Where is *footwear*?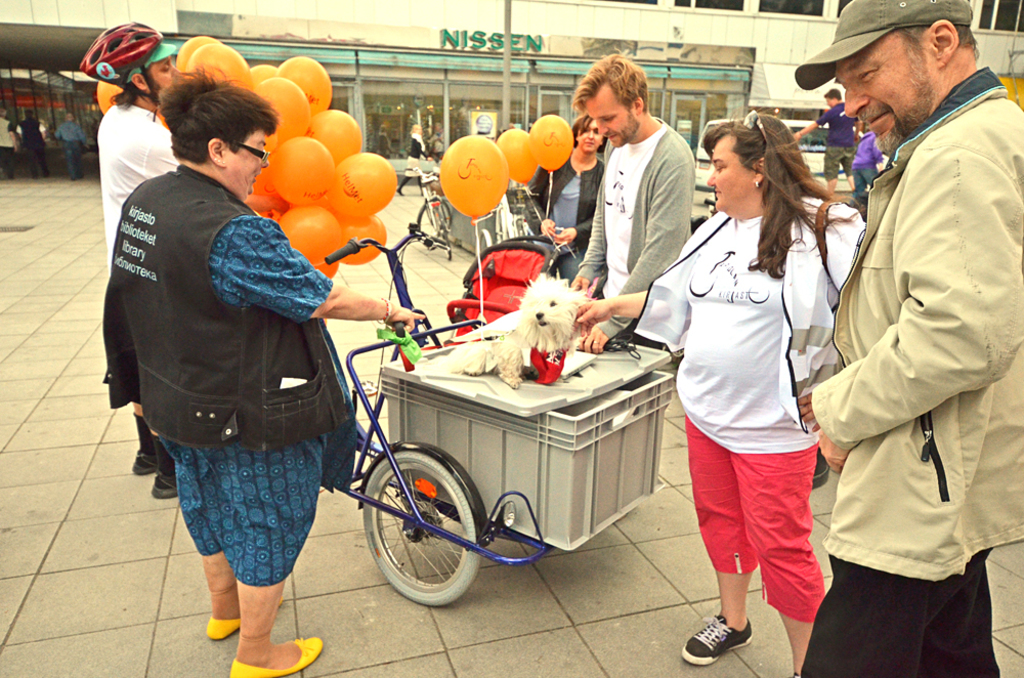
left=226, top=637, right=327, bottom=677.
